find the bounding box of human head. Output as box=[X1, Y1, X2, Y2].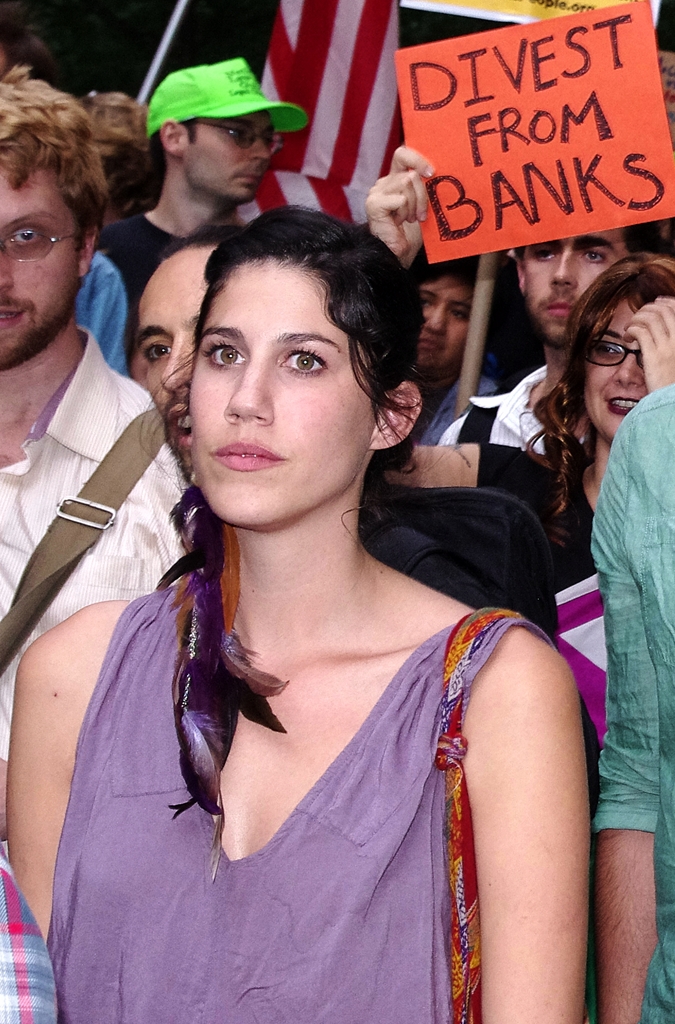
box=[511, 221, 660, 342].
